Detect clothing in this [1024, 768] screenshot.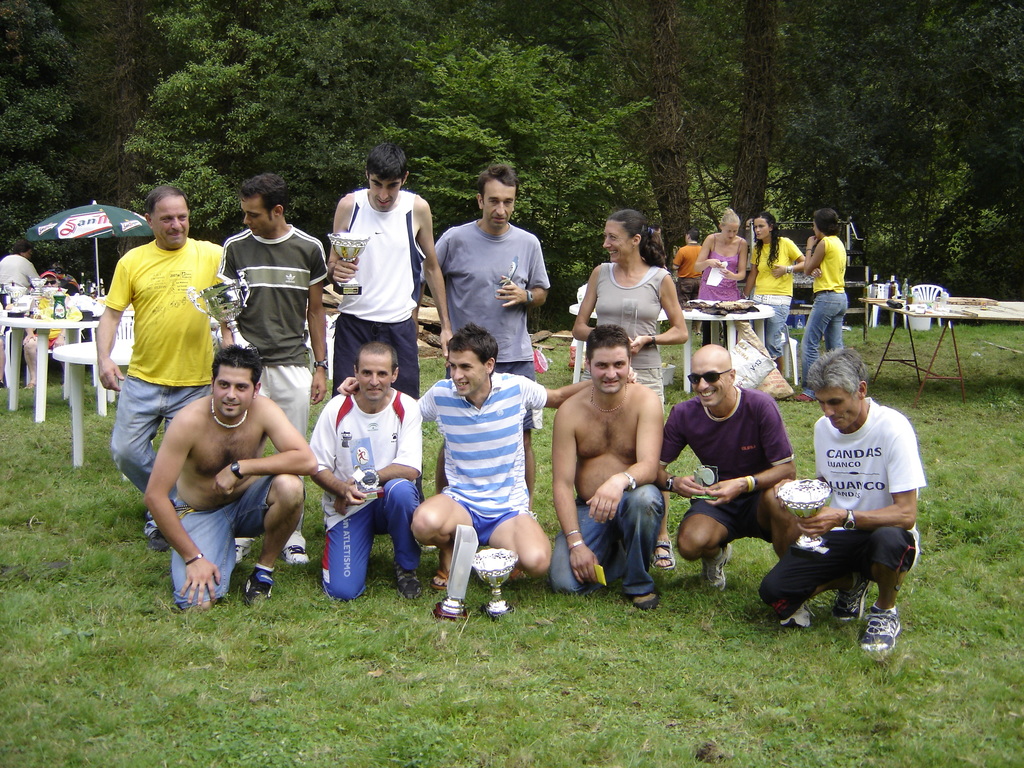
Detection: (x1=312, y1=381, x2=428, y2=594).
